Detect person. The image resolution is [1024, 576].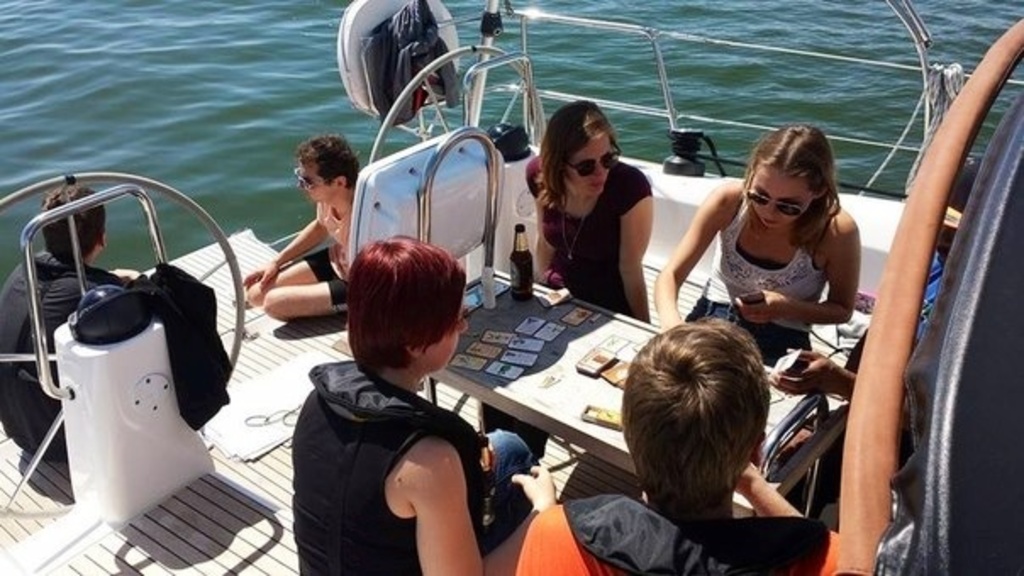
653 124 861 369.
